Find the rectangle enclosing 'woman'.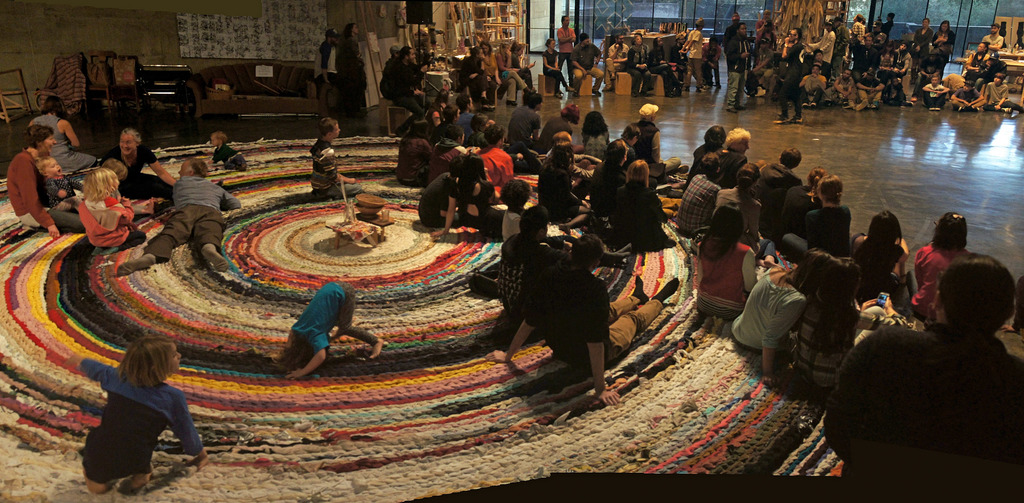
(x1=728, y1=248, x2=838, y2=386).
